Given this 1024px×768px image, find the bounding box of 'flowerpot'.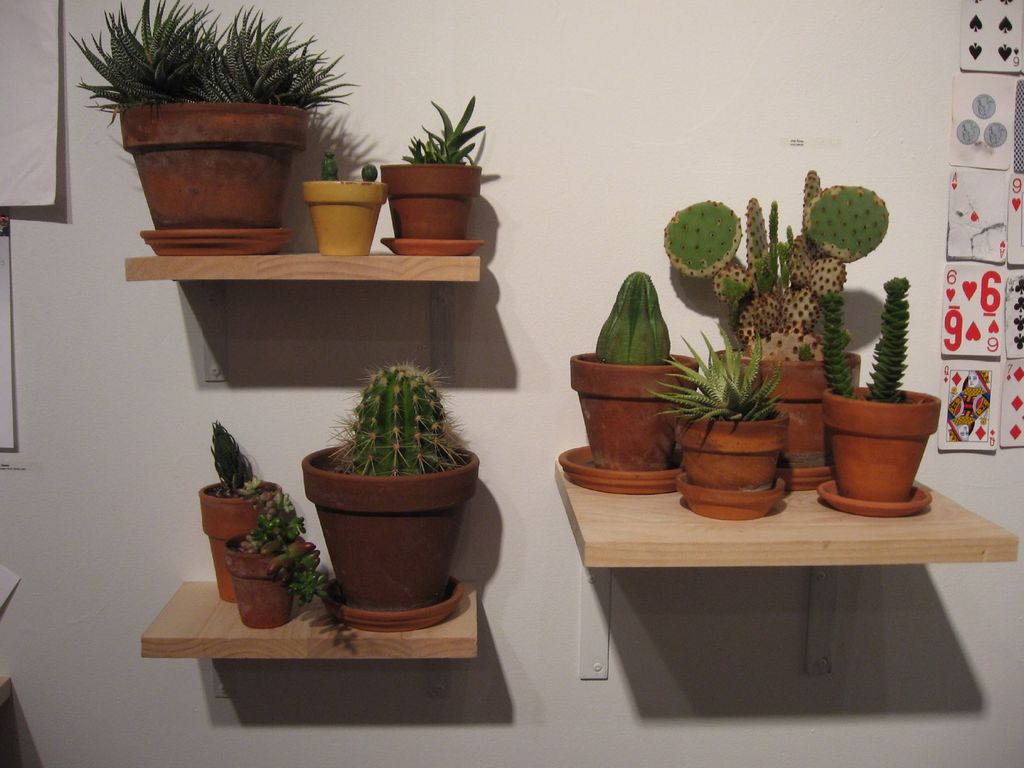
(left=223, top=531, right=300, bottom=627).
